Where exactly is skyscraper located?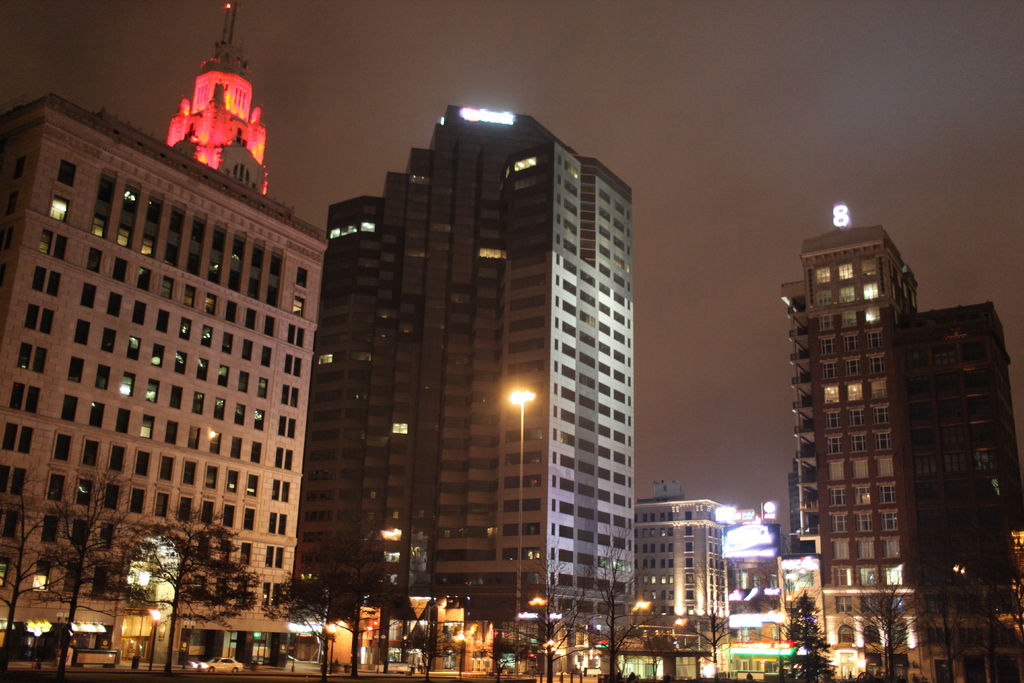
Its bounding box is <box>271,83,684,634</box>.
